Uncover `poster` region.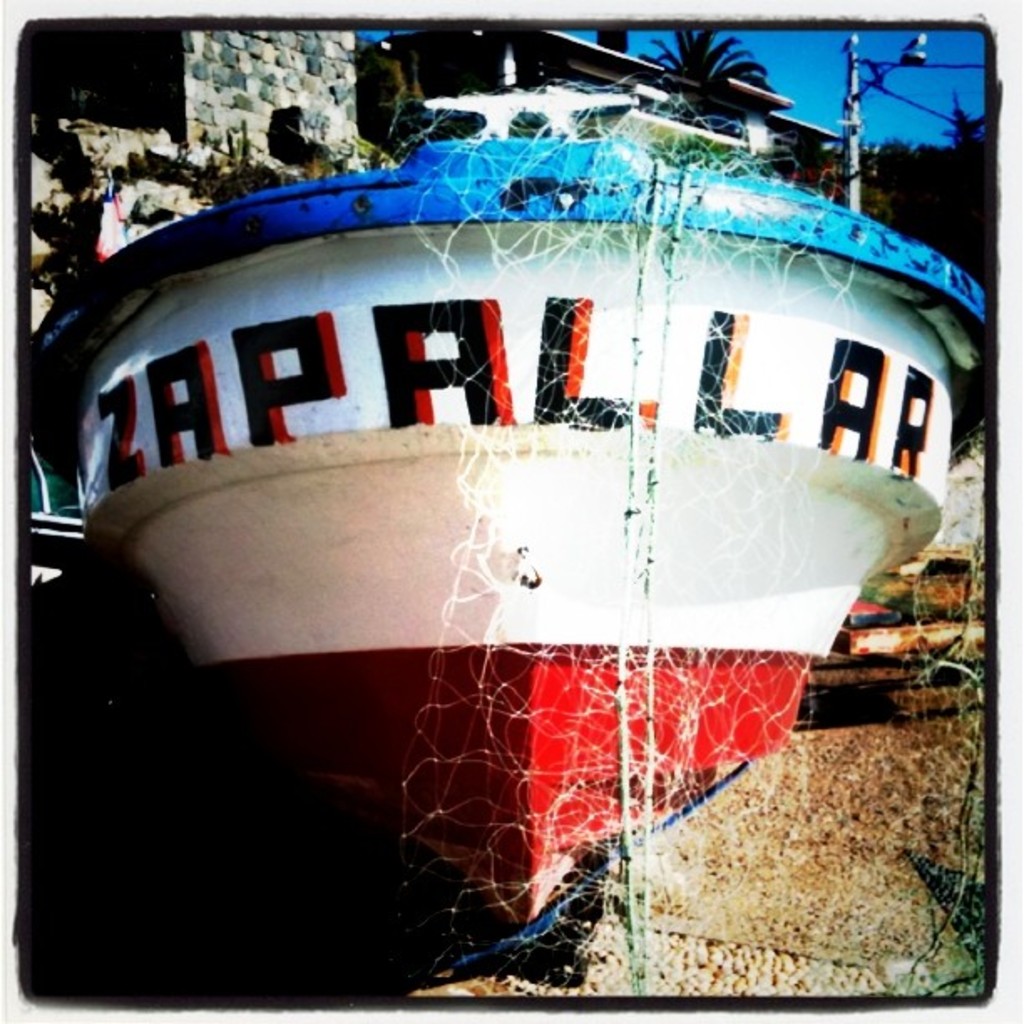
Uncovered: BBox(0, 0, 1022, 1022).
